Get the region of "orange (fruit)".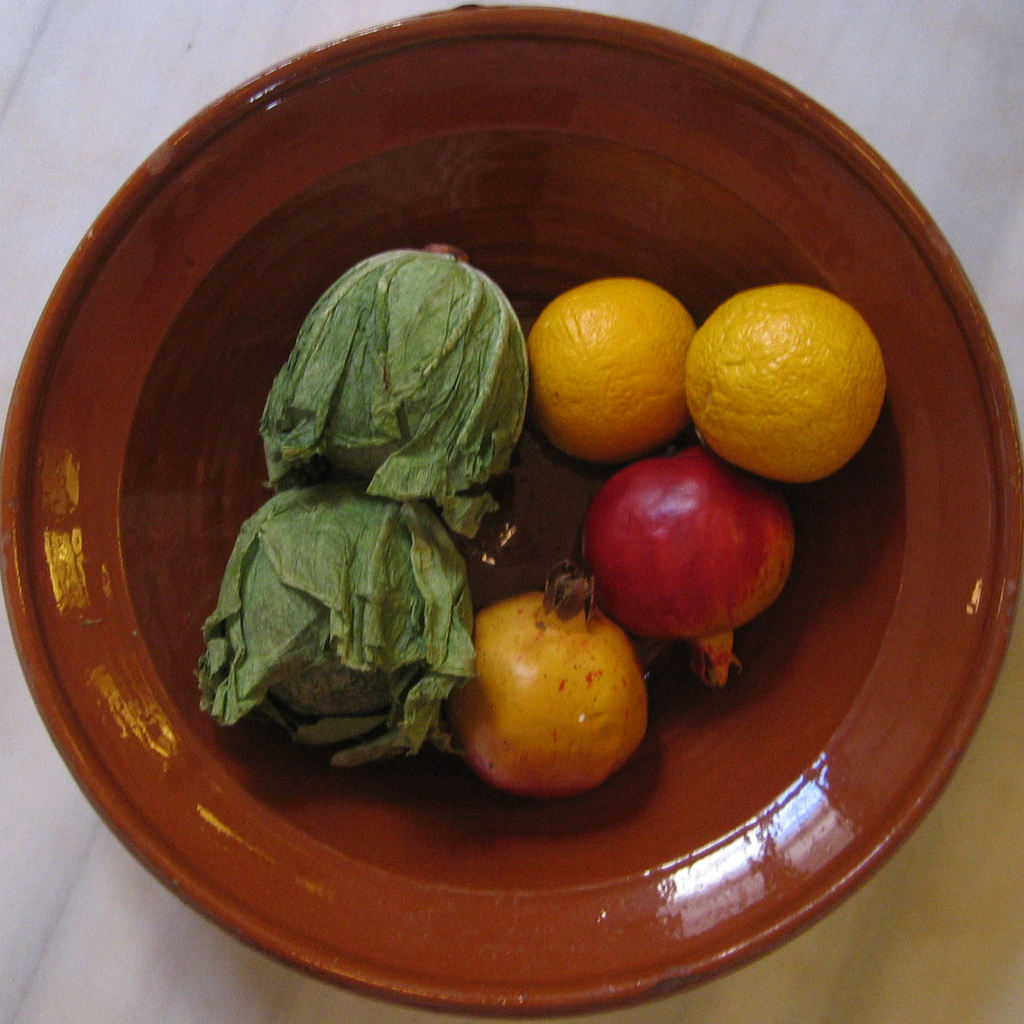
[529,277,697,460].
